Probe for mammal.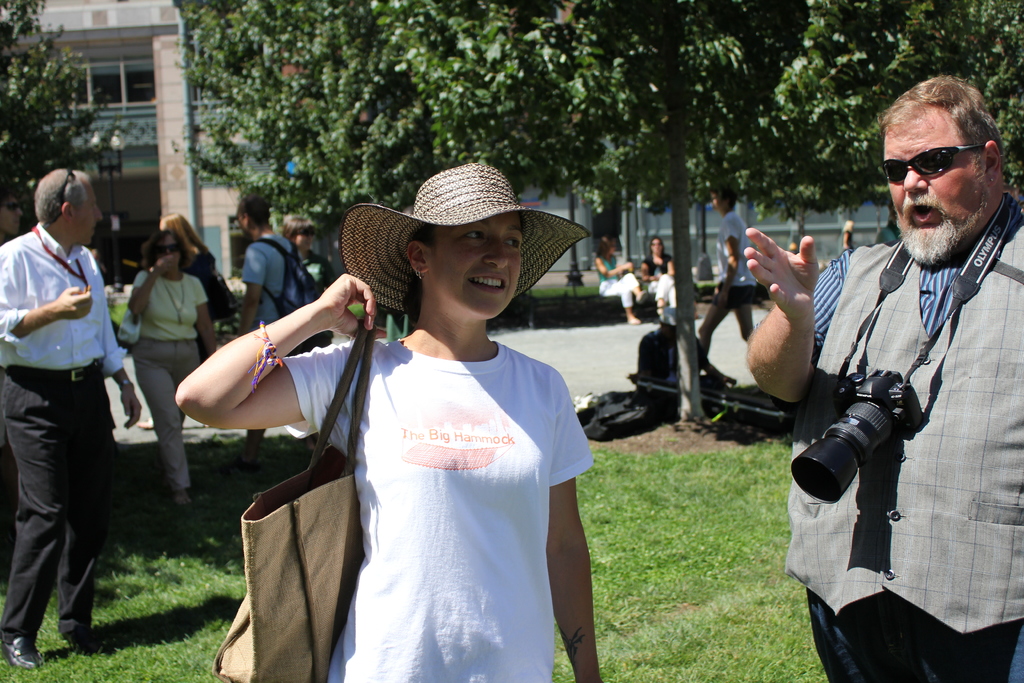
Probe result: bbox=[159, 211, 230, 353].
